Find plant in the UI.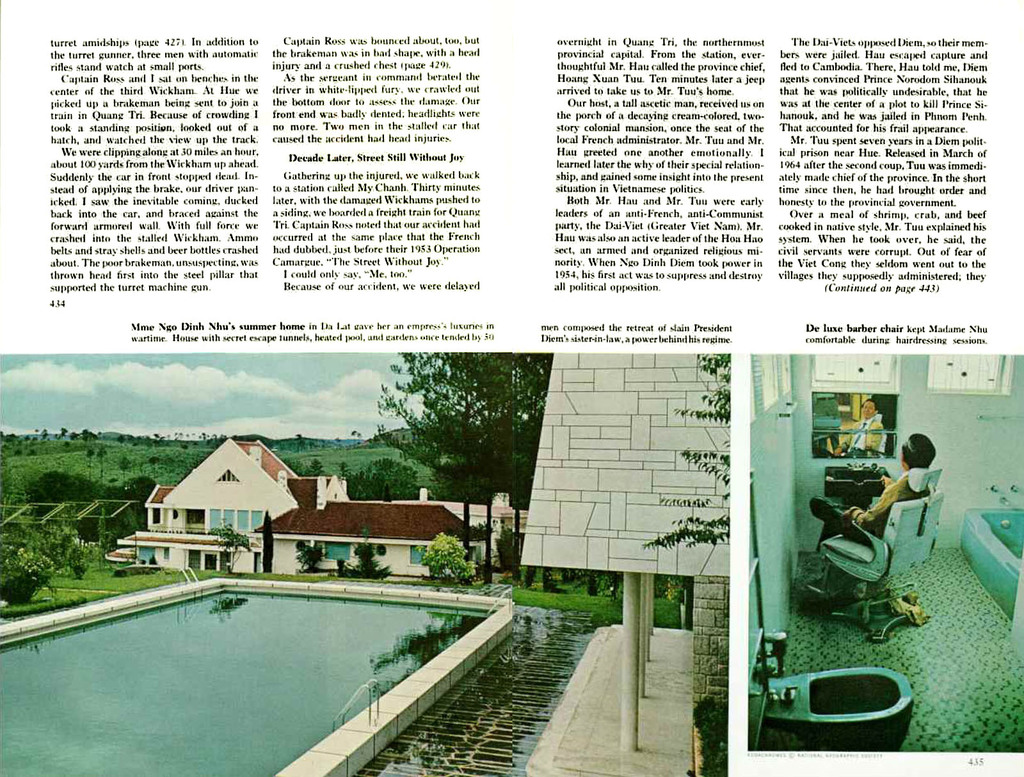
UI element at <box>639,352,737,584</box>.
